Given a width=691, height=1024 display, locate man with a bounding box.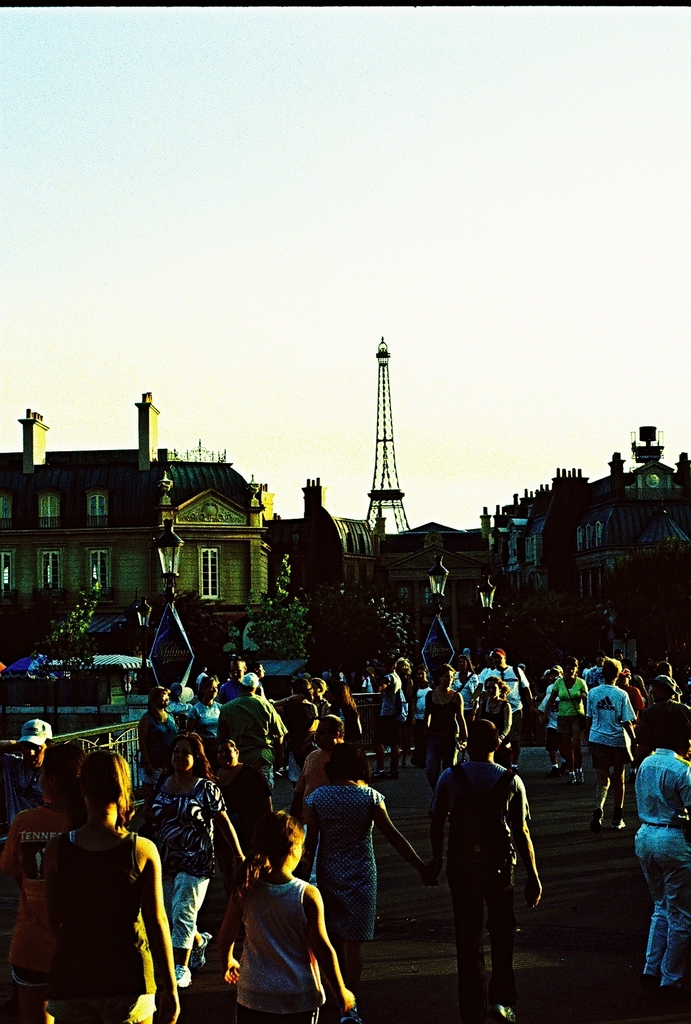
Located: l=588, t=659, r=642, b=839.
